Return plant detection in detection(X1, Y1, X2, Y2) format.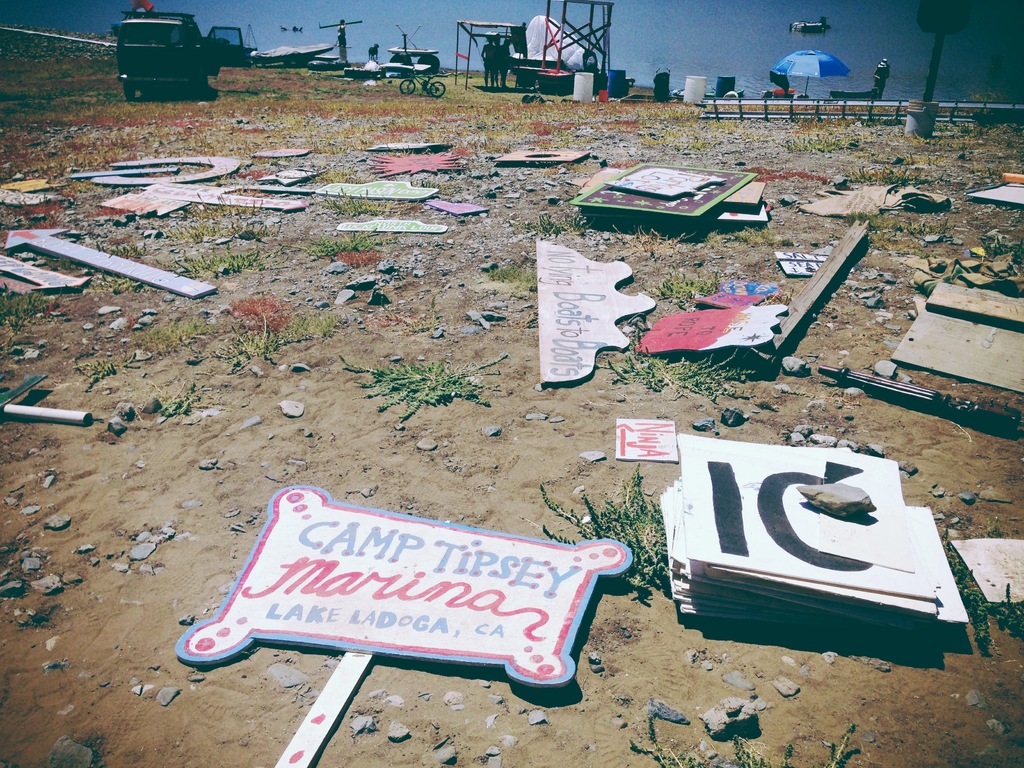
detection(529, 210, 600, 236).
